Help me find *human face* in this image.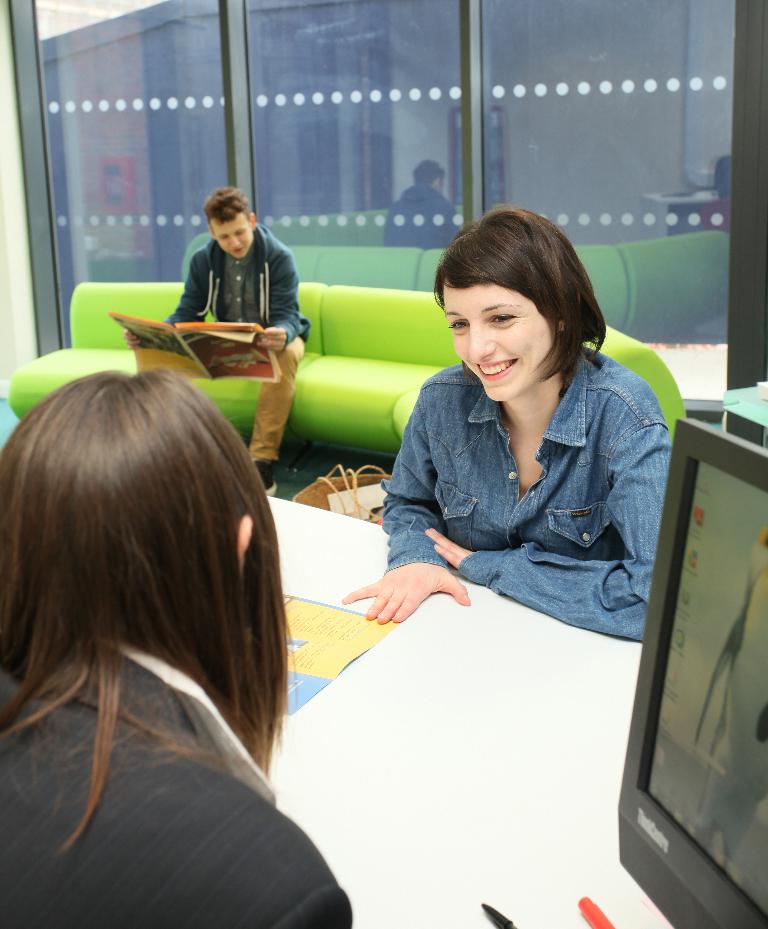
Found it: <bbox>213, 217, 252, 260</bbox>.
